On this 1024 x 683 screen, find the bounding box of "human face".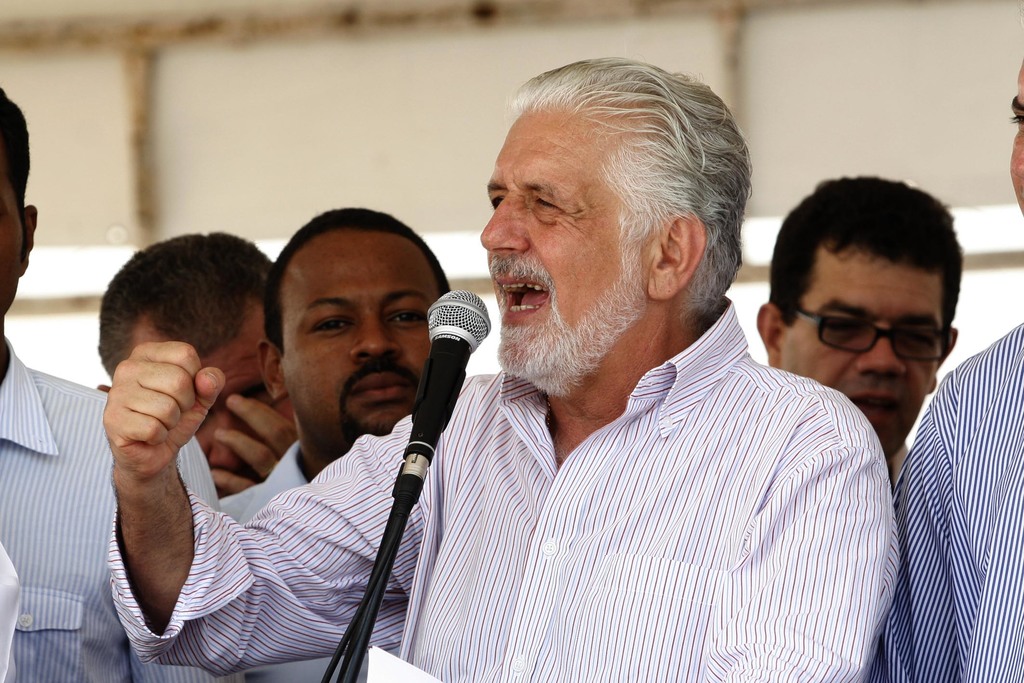
Bounding box: region(472, 108, 656, 377).
